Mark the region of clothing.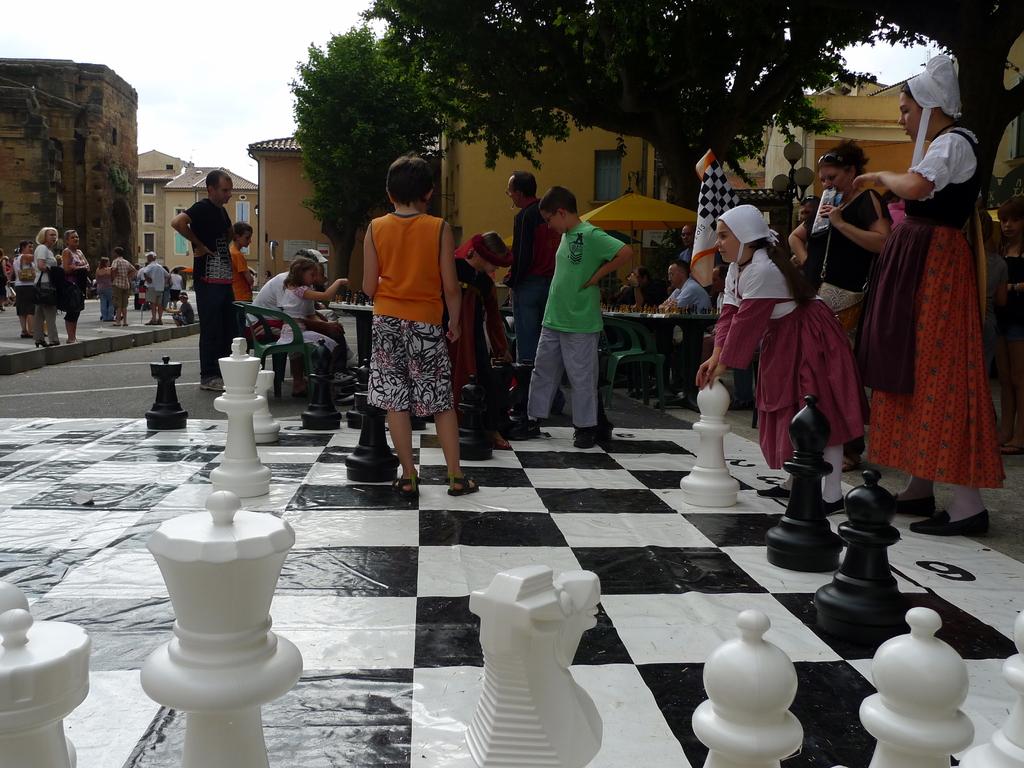
Region: (left=138, top=263, right=172, bottom=303).
